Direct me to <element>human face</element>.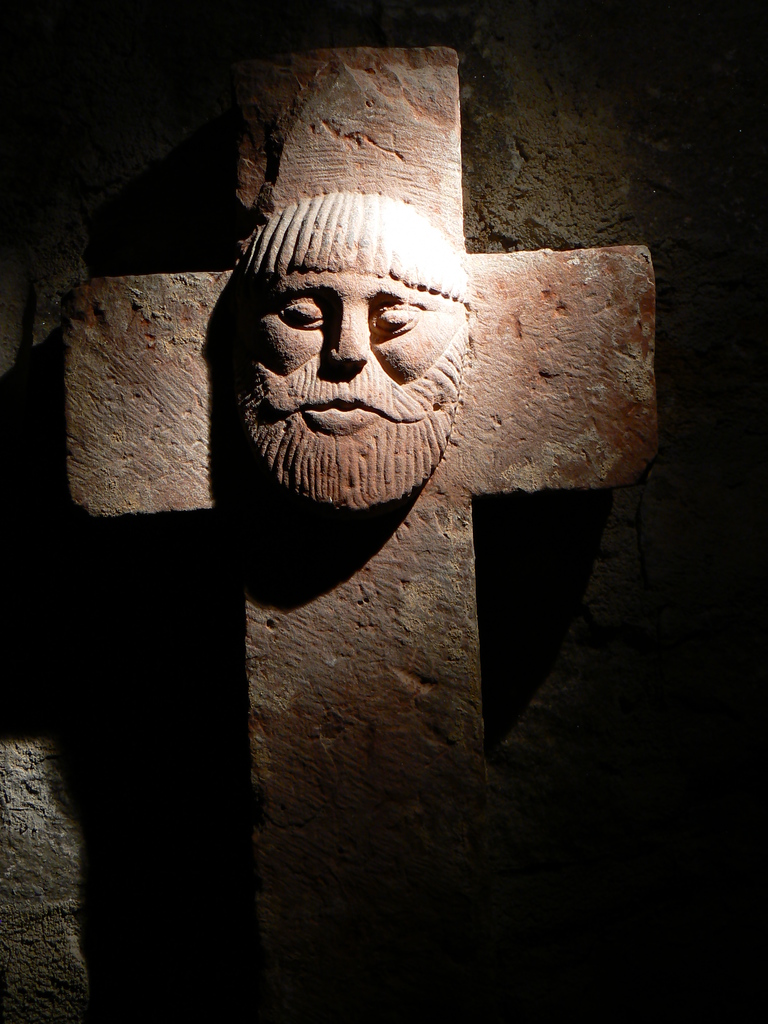
Direction: x1=237 y1=269 x2=469 y2=508.
